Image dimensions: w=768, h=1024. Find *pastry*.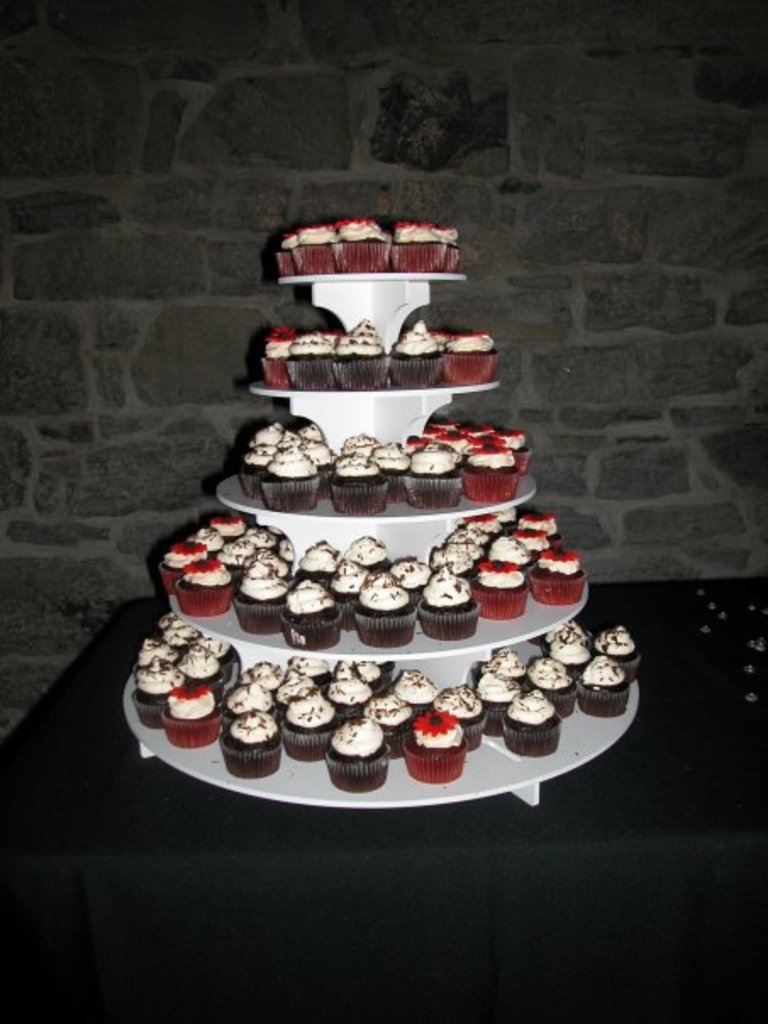
[left=334, top=678, right=371, bottom=727].
